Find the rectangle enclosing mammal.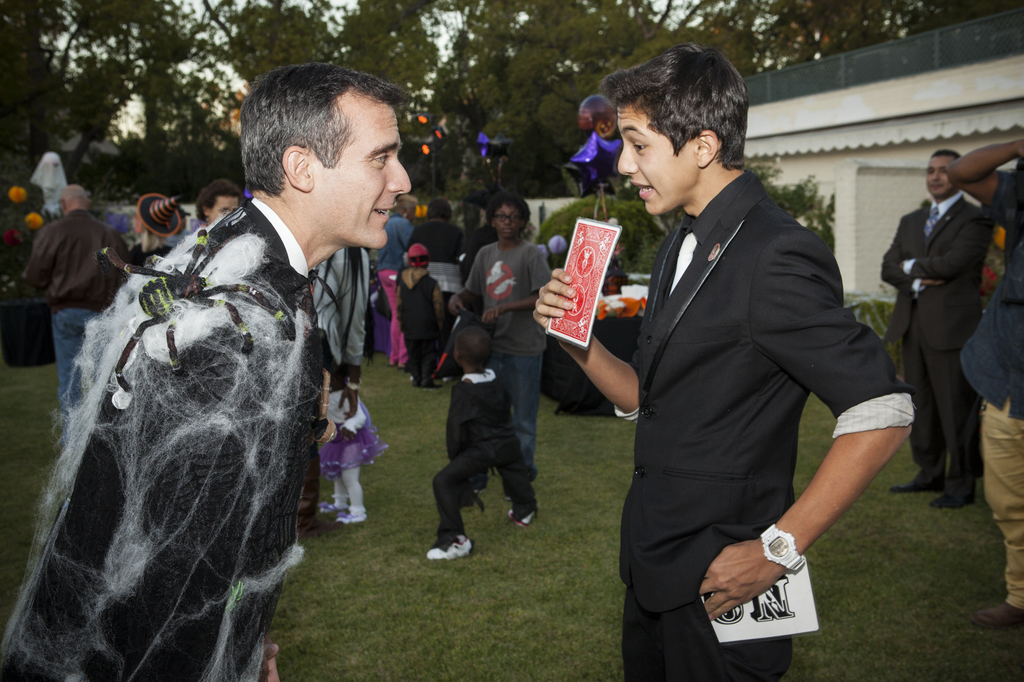
left=0, top=65, right=414, bottom=681.
